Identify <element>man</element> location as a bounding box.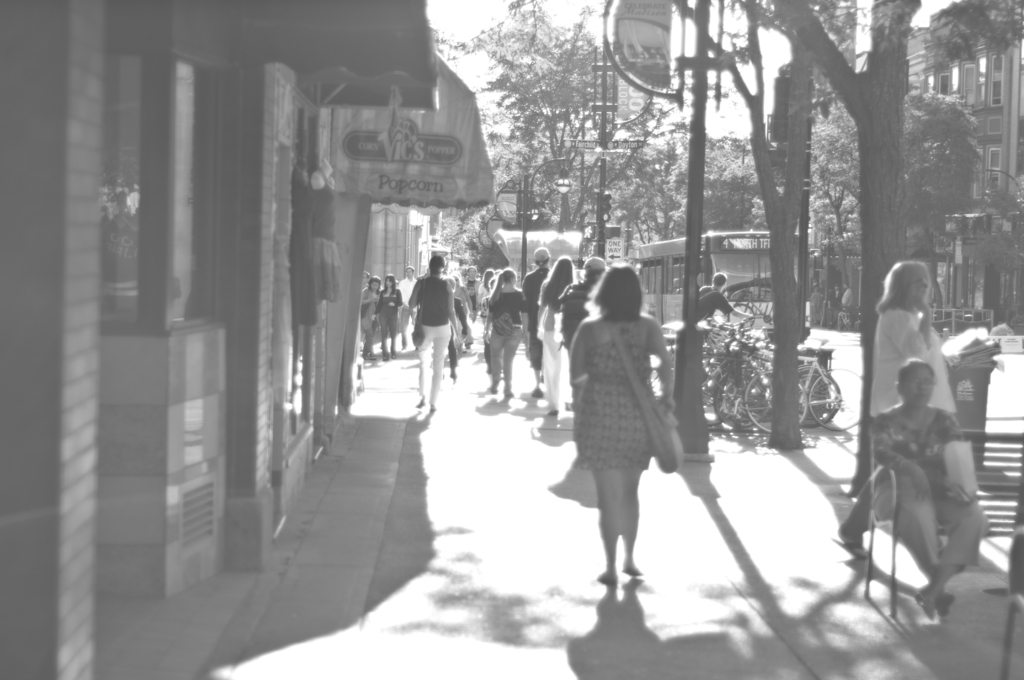
[x1=408, y1=249, x2=468, y2=399].
